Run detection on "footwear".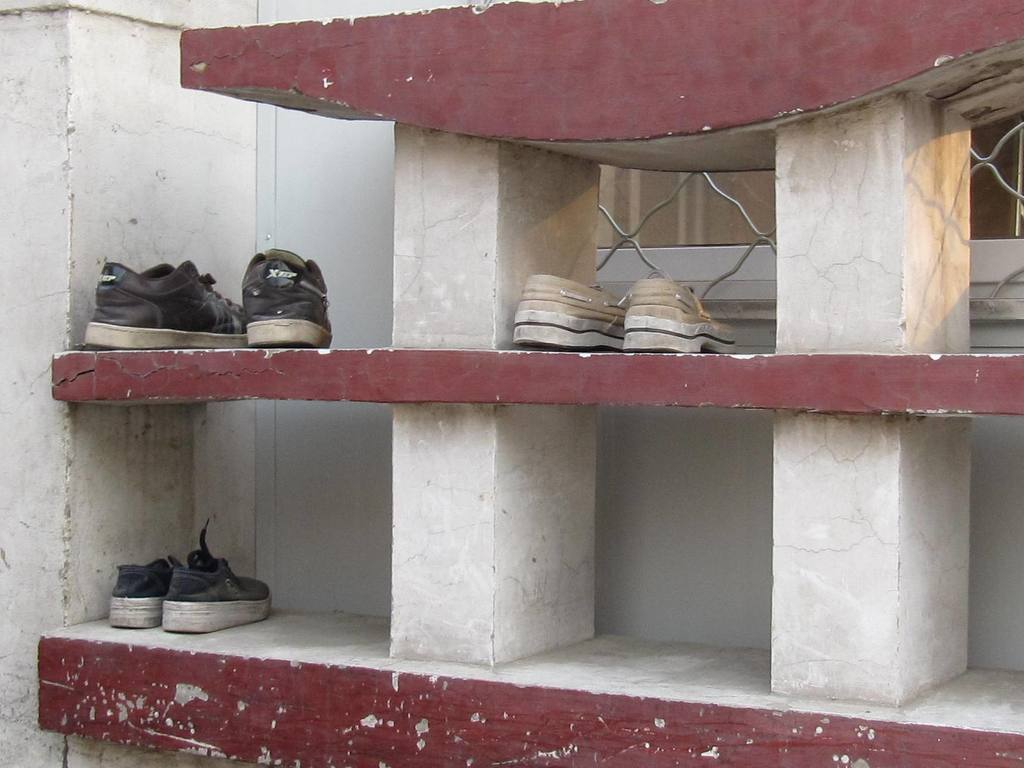
Result: Rect(513, 271, 627, 346).
